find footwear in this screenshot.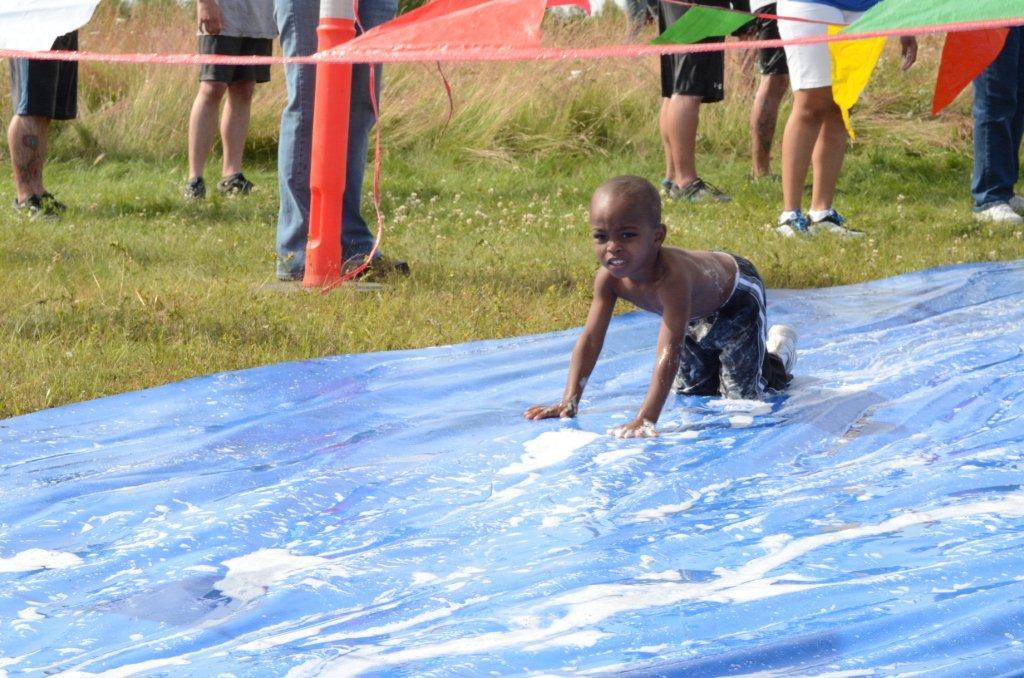
The bounding box for footwear is {"left": 971, "top": 201, "right": 1023, "bottom": 224}.
